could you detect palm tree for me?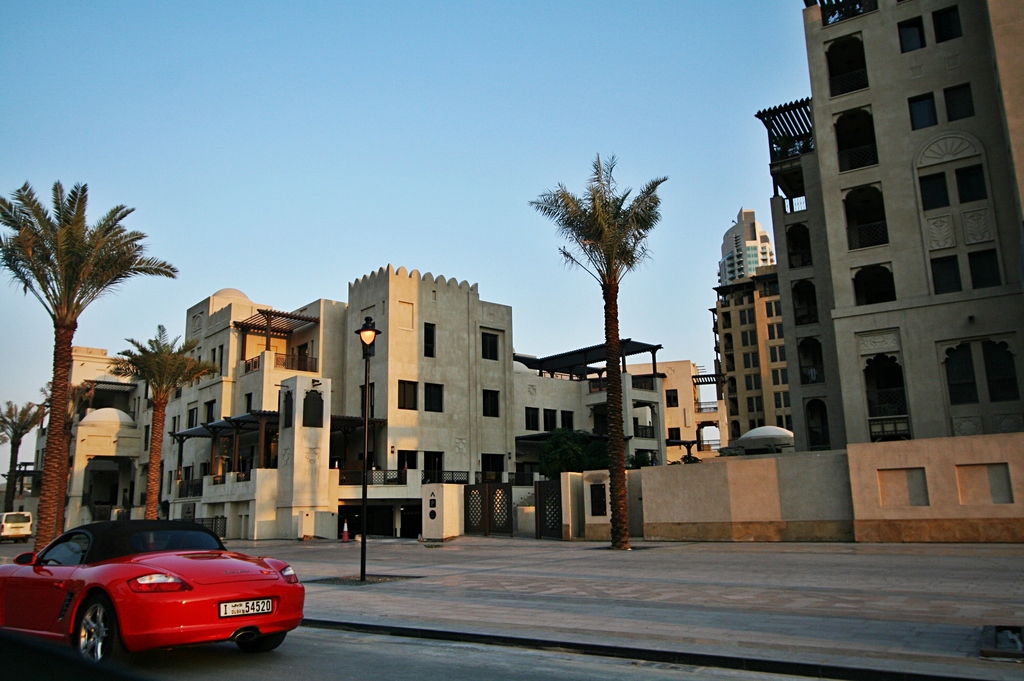
Detection result: l=130, t=321, r=193, b=557.
